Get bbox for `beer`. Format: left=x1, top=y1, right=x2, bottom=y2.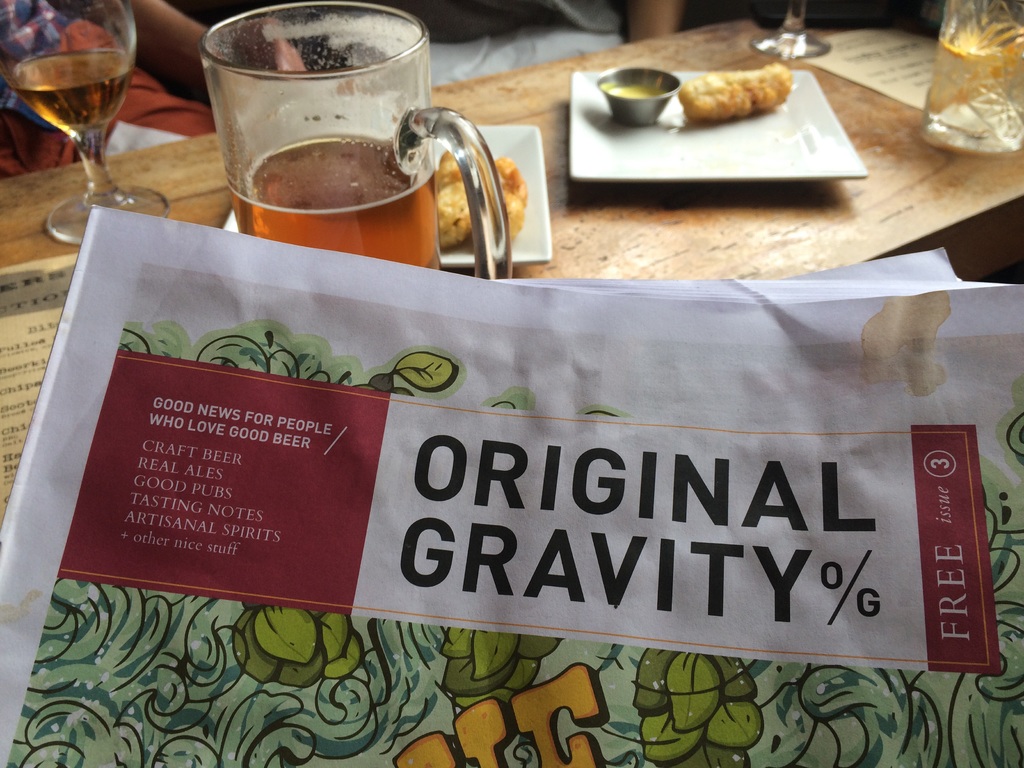
left=0, top=0, right=188, bottom=252.
